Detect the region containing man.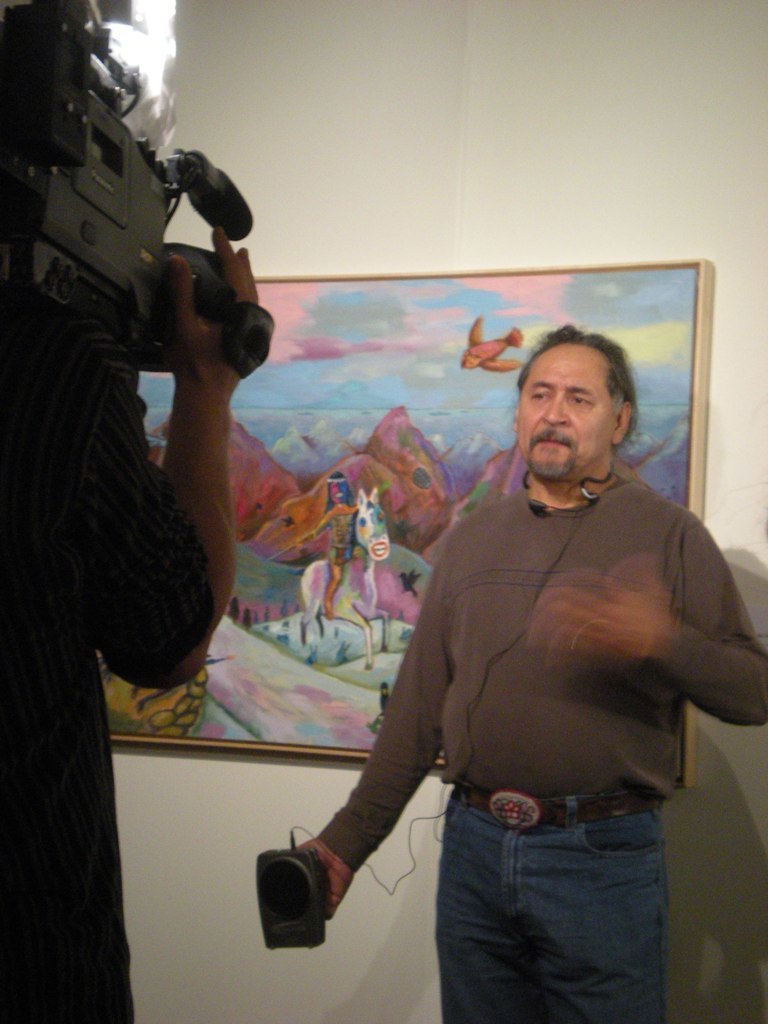
detection(282, 320, 767, 1023).
